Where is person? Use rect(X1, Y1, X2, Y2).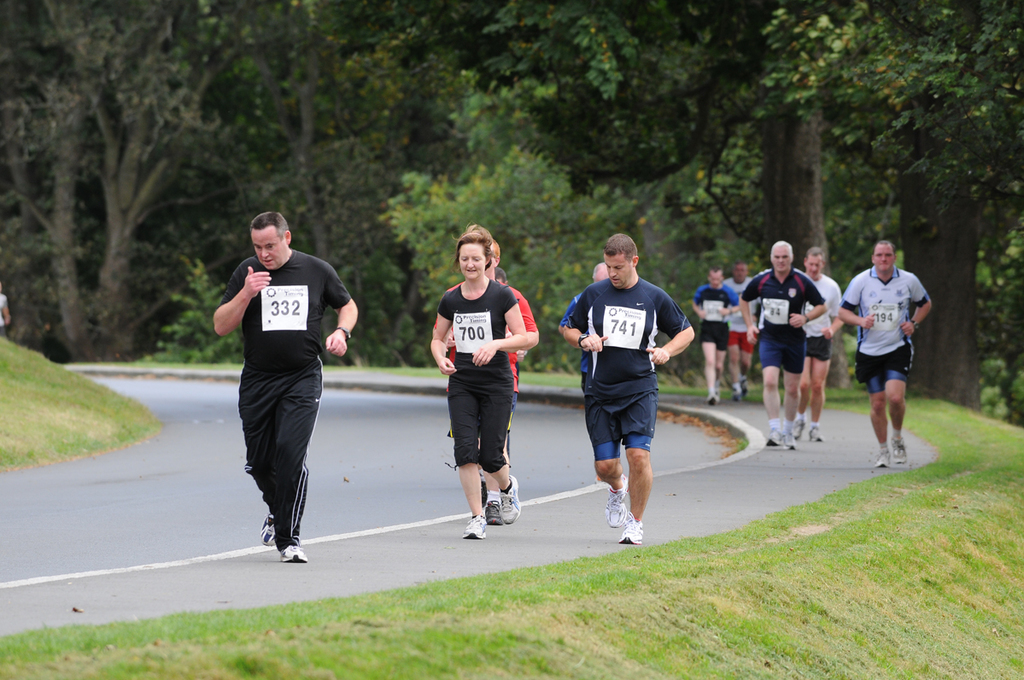
rect(564, 260, 611, 391).
